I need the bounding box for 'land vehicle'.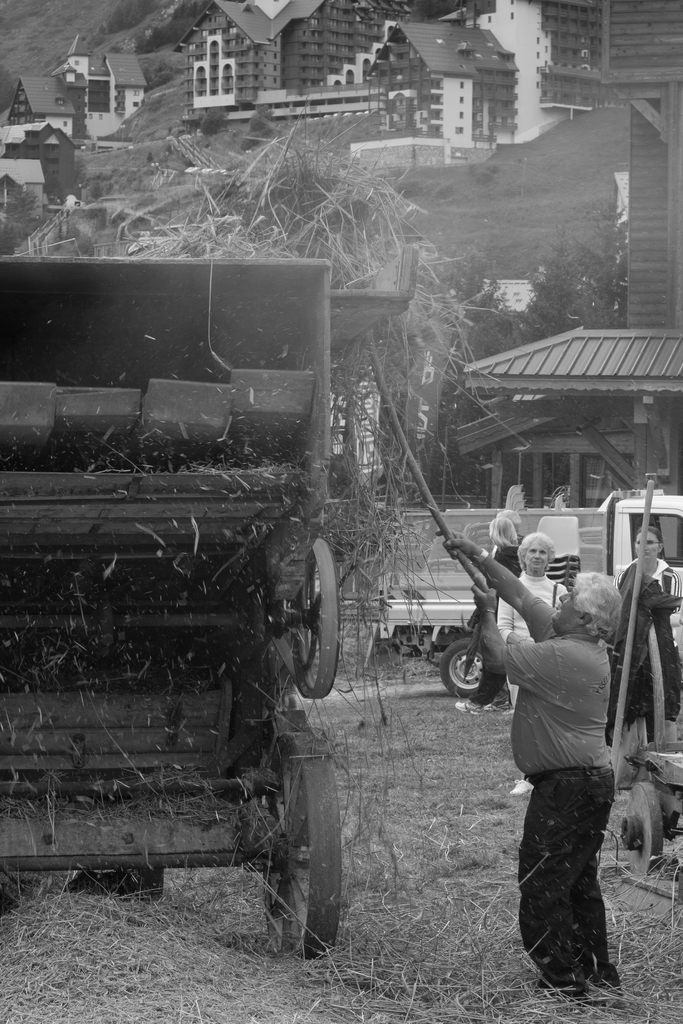
Here it is: 0 252 340 961.
